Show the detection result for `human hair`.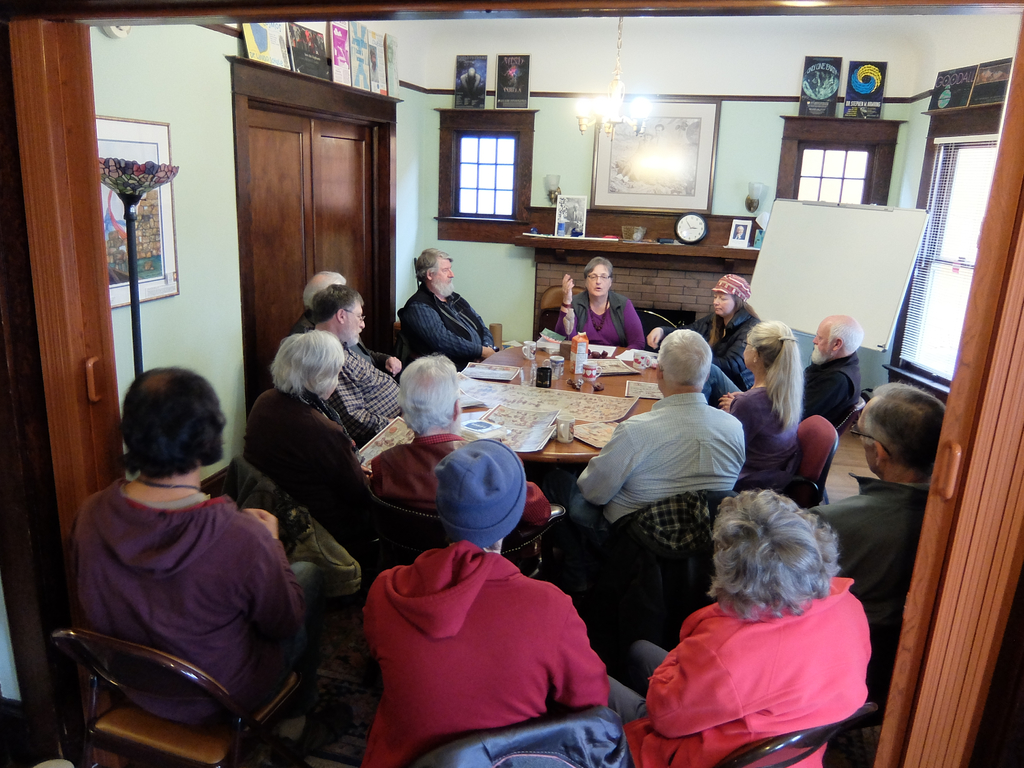
<region>858, 383, 945, 474</region>.
